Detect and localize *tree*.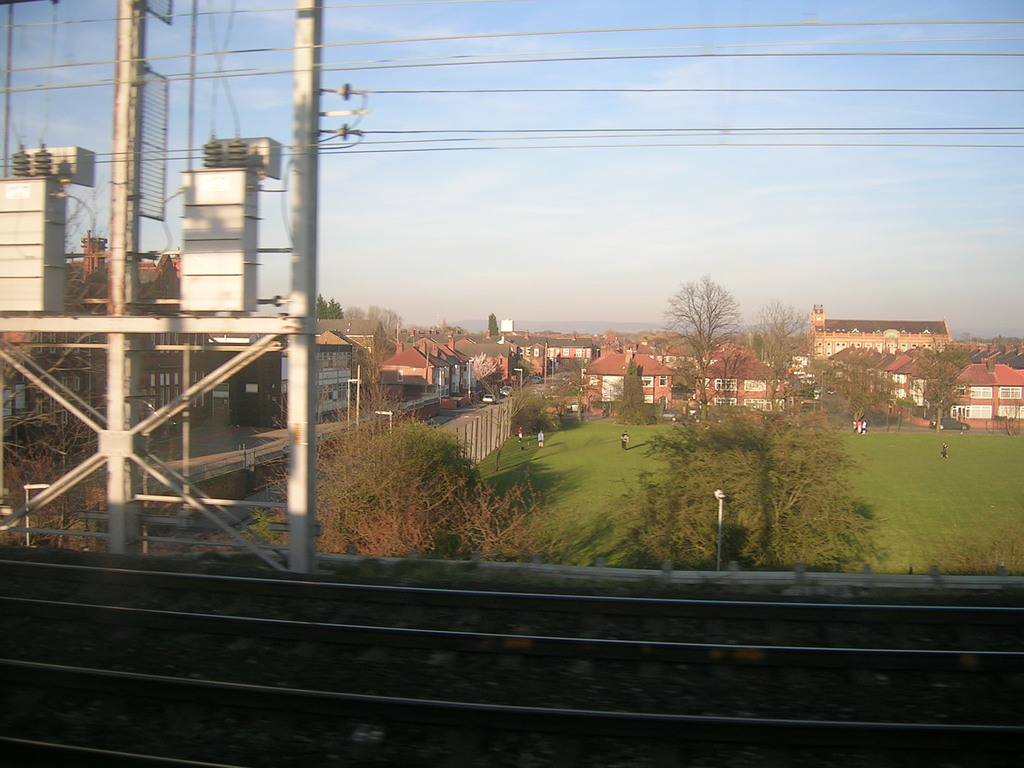
Localized at <bbox>289, 424, 552, 561</bbox>.
